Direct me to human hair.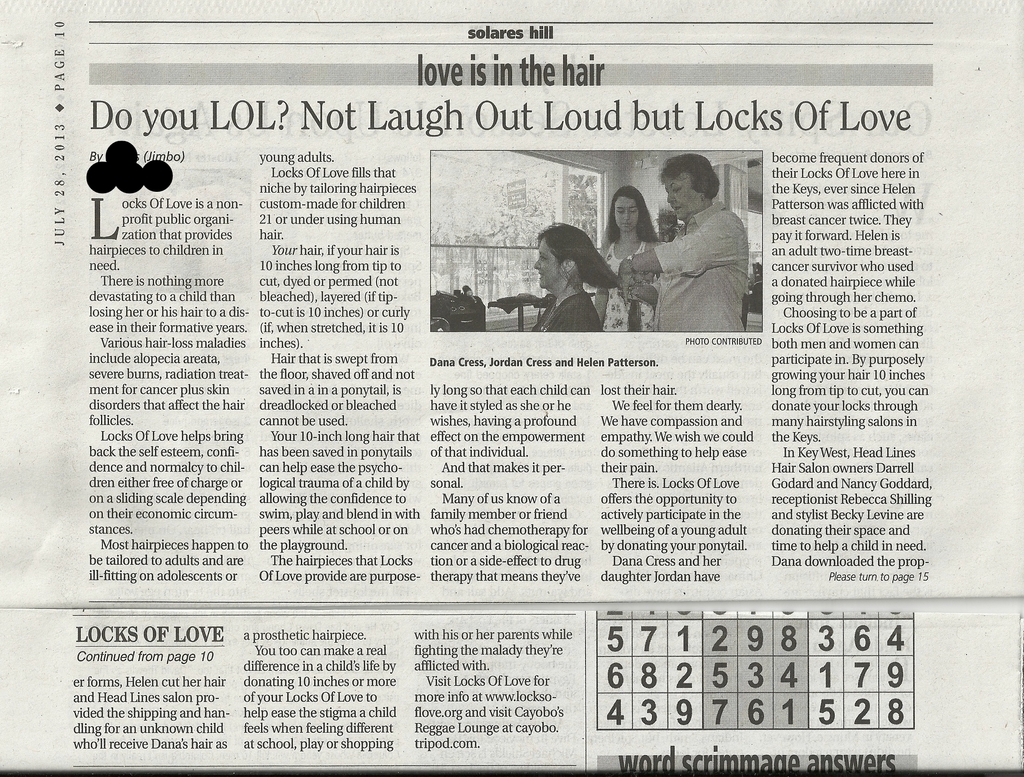
Direction: <bbox>543, 210, 621, 298</bbox>.
